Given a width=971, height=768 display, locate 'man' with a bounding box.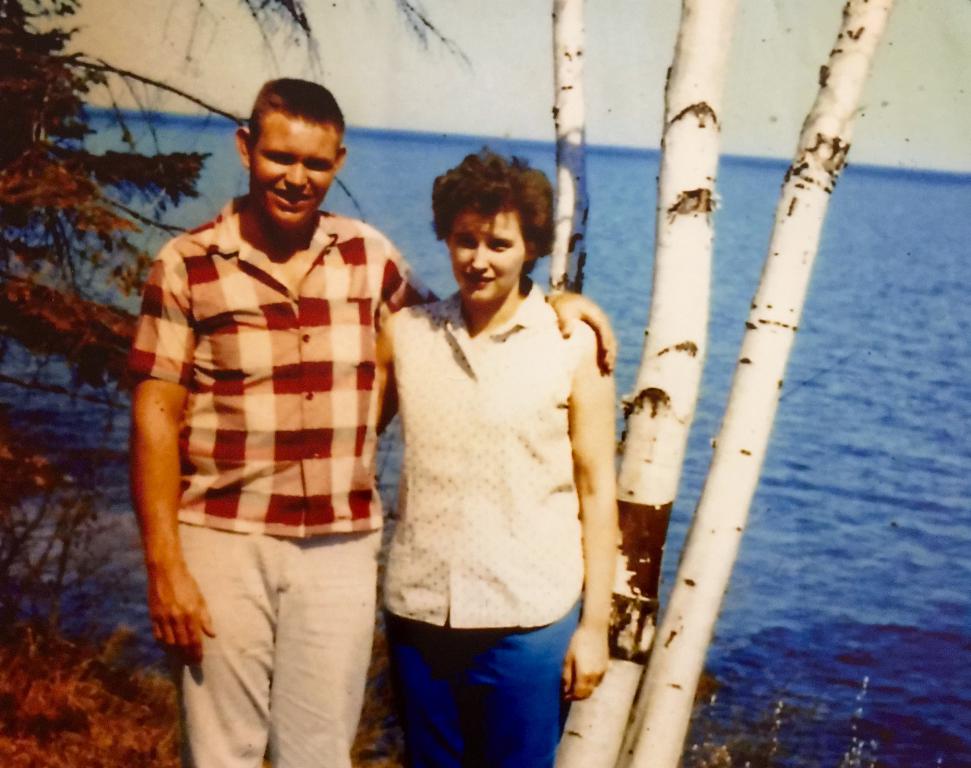
Located: 146:74:447:750.
